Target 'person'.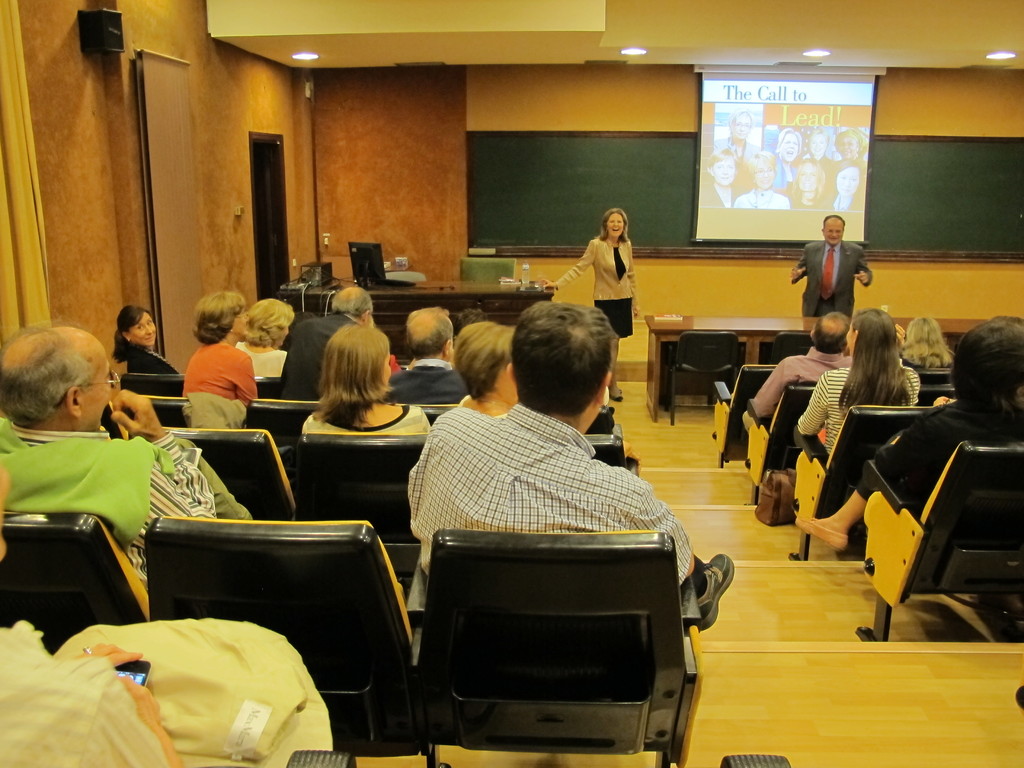
Target region: x1=110 y1=307 x2=182 y2=375.
